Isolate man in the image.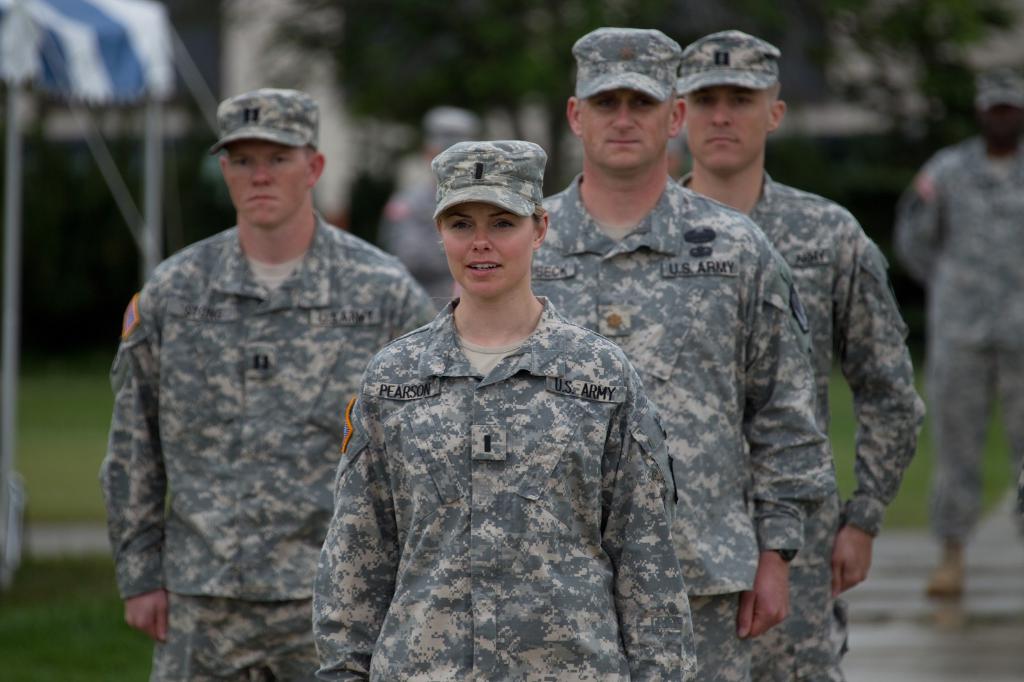
Isolated region: l=675, t=29, r=928, b=681.
